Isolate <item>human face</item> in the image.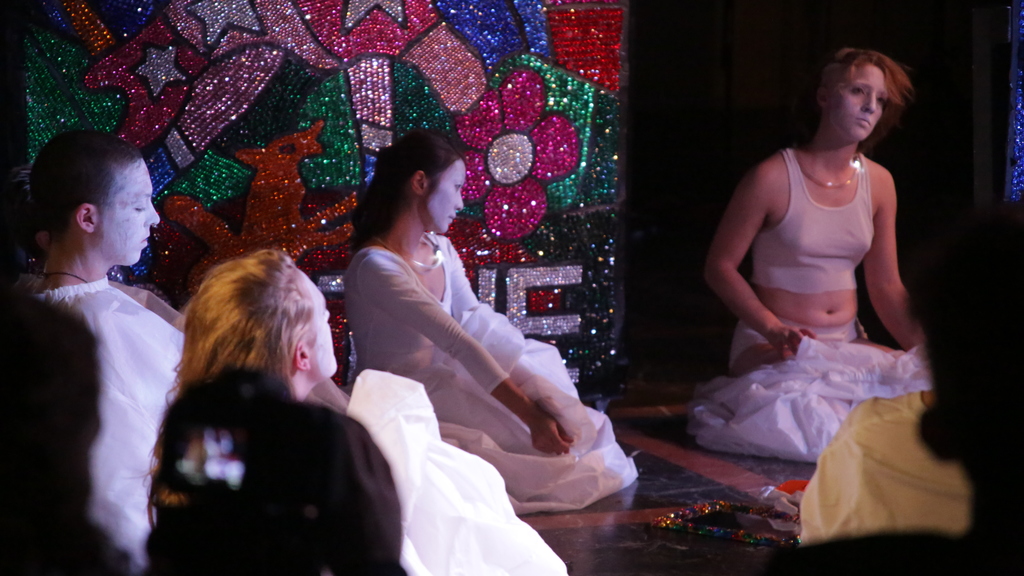
Isolated region: <region>99, 164, 162, 267</region>.
